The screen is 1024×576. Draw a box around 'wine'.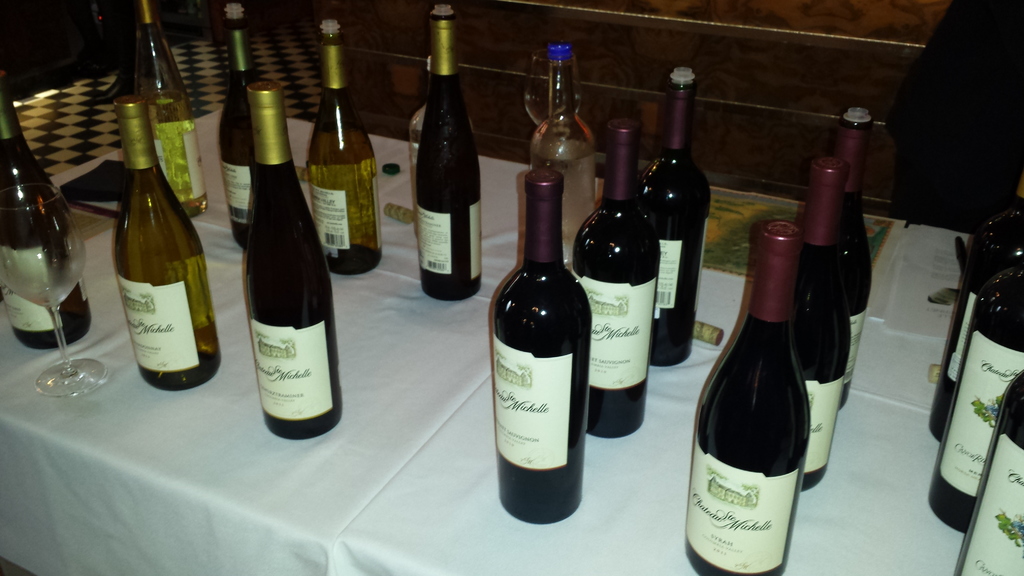
0:79:89:349.
